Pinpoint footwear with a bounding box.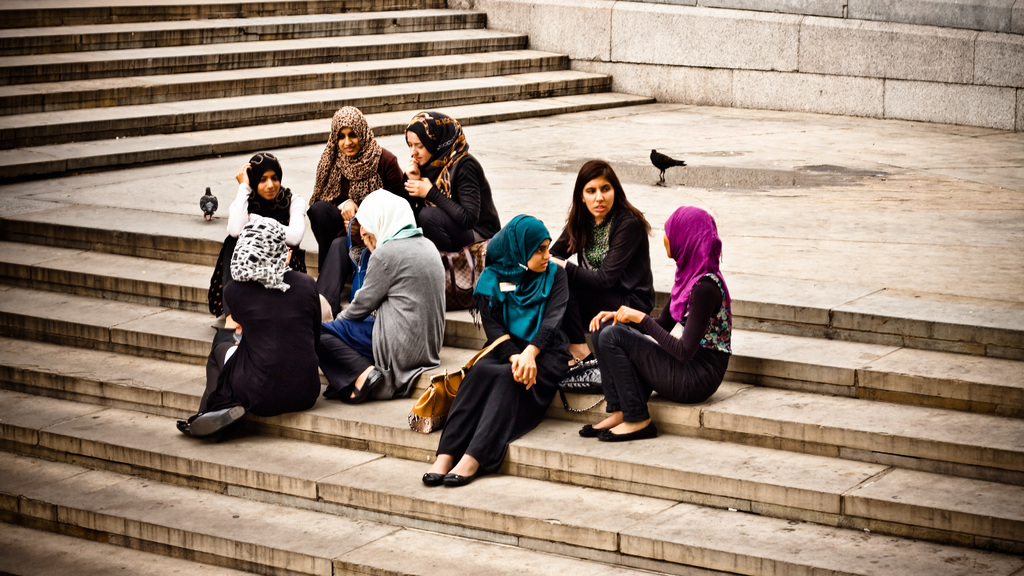
box(187, 403, 243, 435).
